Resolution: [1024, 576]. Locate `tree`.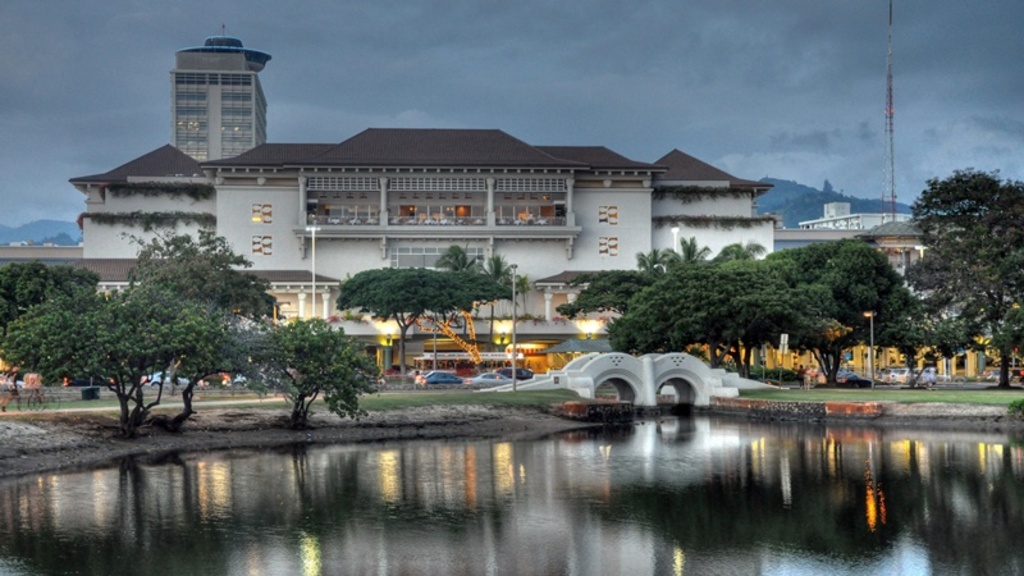
bbox=(433, 246, 485, 333).
